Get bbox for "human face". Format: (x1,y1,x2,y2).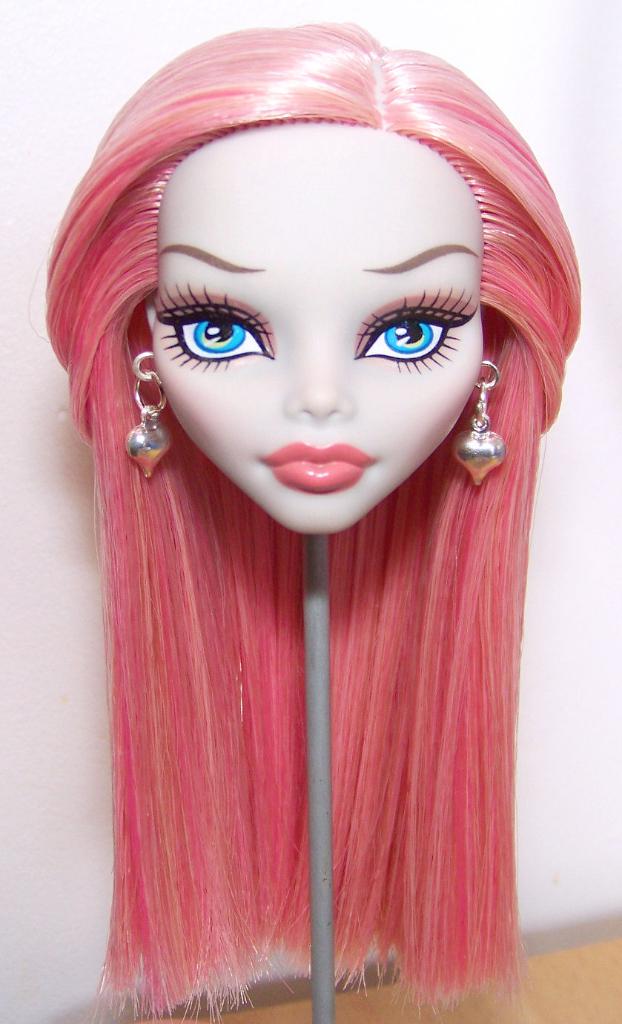
(151,119,485,533).
